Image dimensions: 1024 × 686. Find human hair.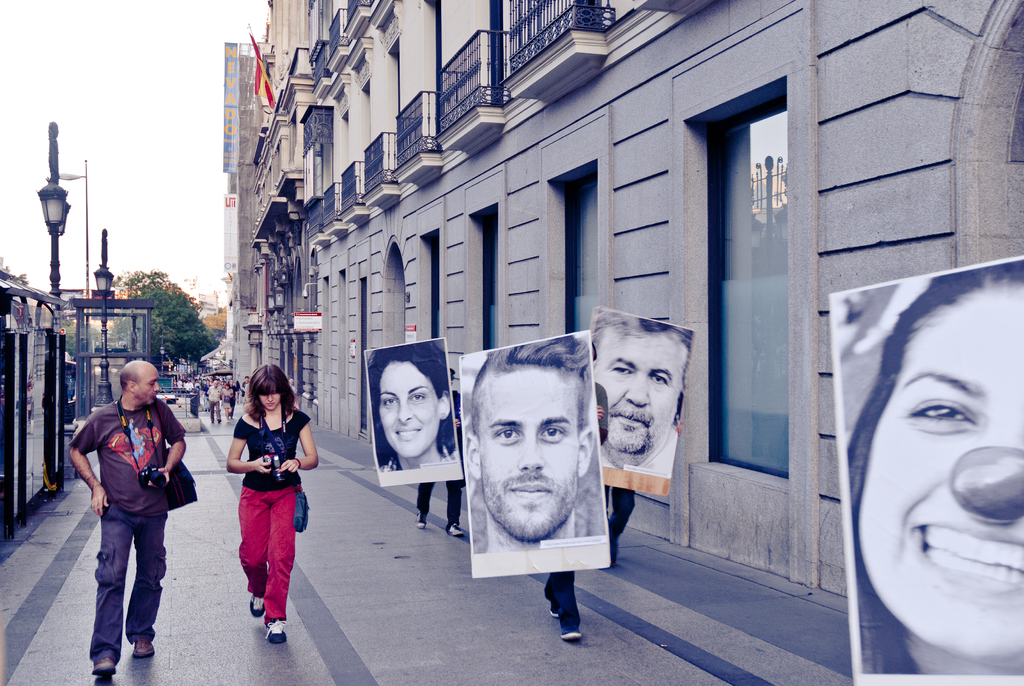
detection(119, 366, 141, 389).
